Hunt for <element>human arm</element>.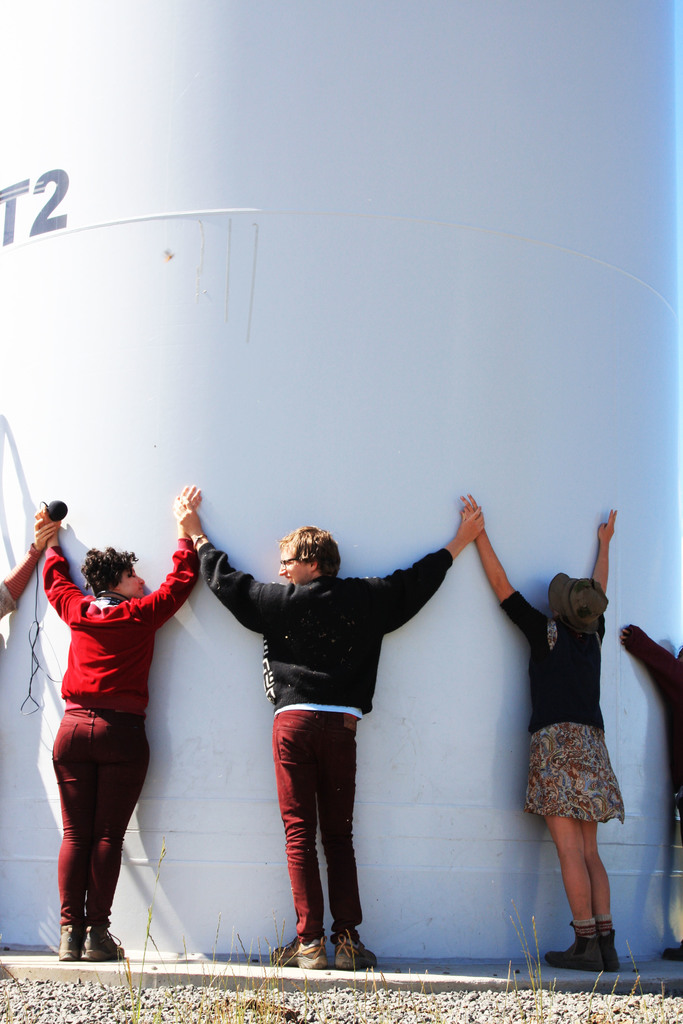
Hunted down at left=363, top=486, right=490, bottom=645.
